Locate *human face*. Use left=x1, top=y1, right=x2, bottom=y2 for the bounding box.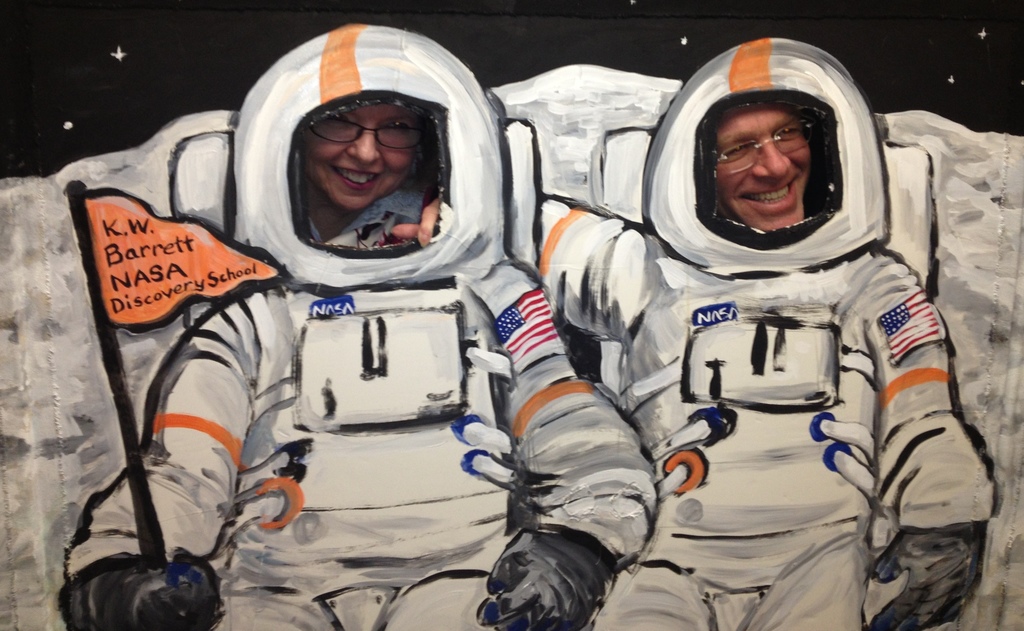
left=714, top=106, right=808, bottom=231.
